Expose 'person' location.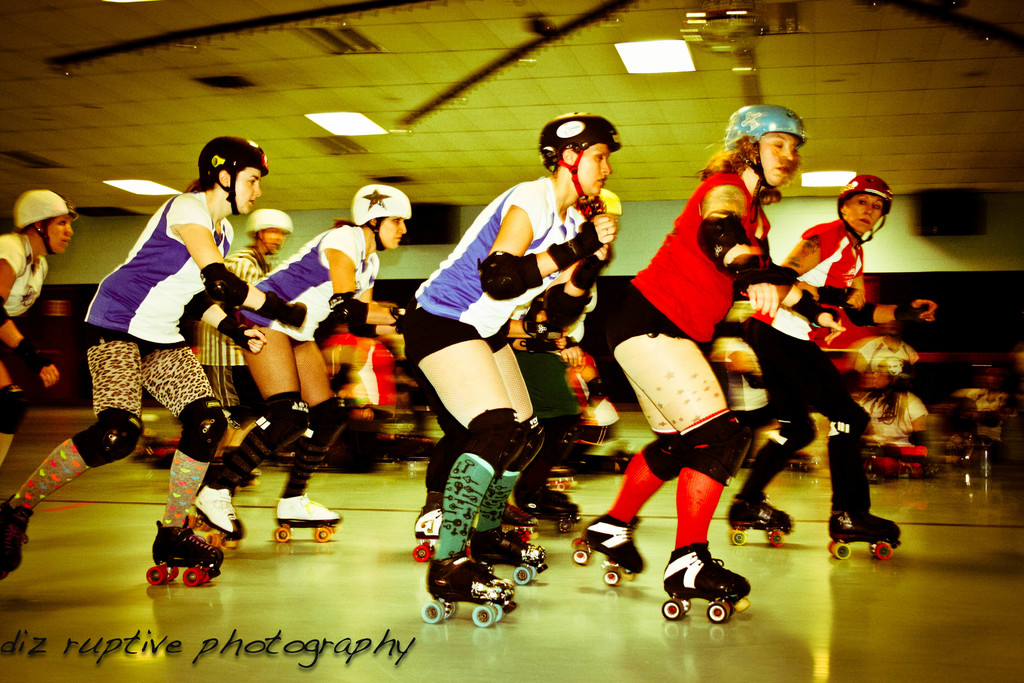
Exposed at (left=200, top=200, right=293, bottom=494).
